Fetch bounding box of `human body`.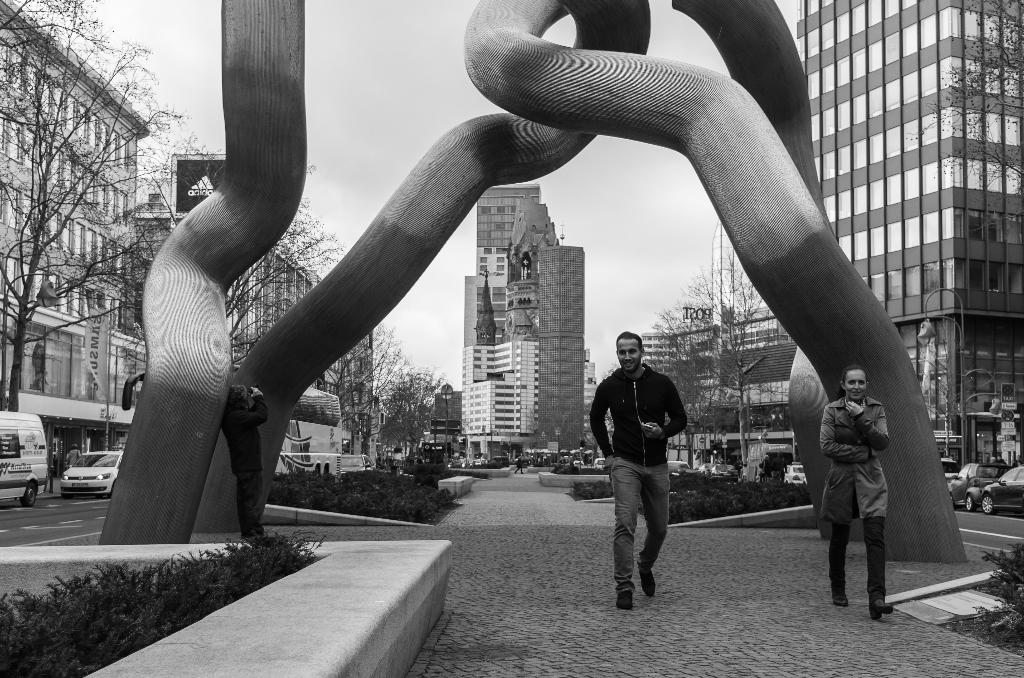
Bbox: pyautogui.locateOnScreen(65, 451, 79, 469).
